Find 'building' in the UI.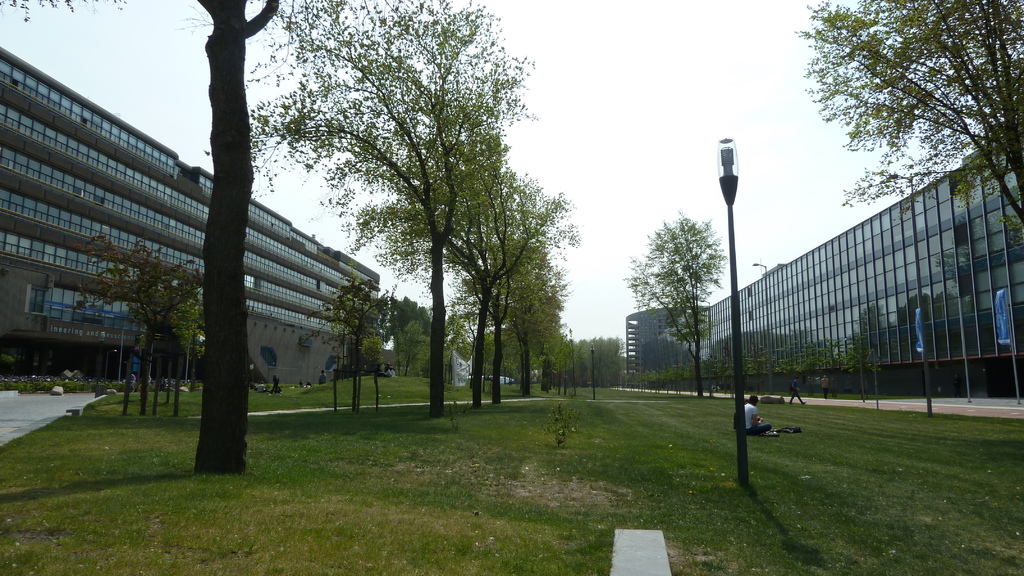
UI element at l=0, t=44, r=381, b=381.
